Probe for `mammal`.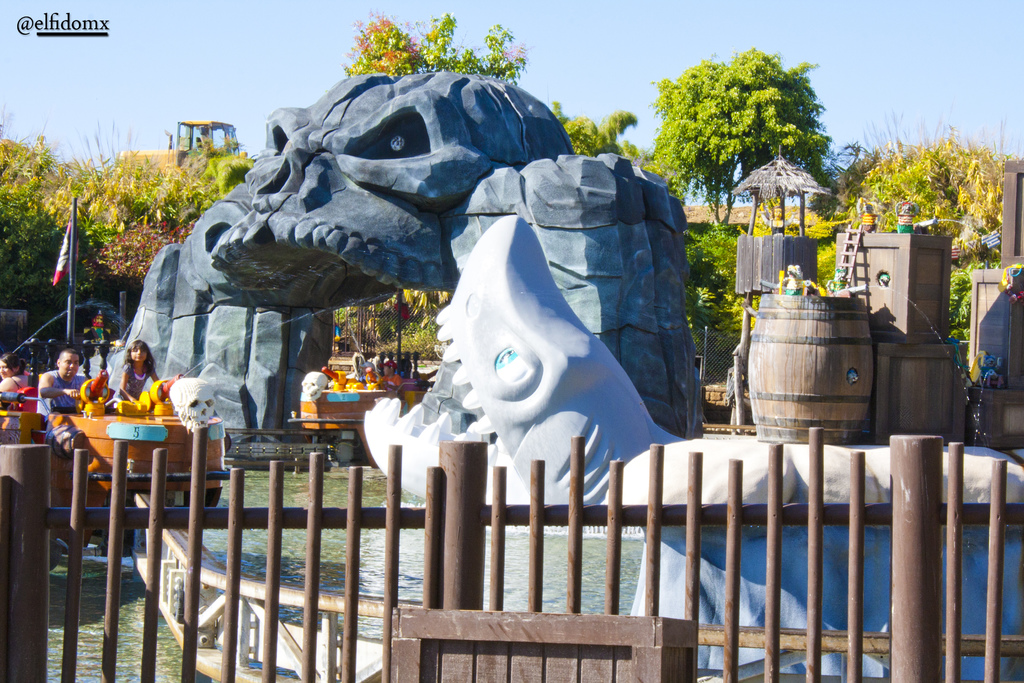
Probe result: (left=361, top=361, right=383, bottom=388).
